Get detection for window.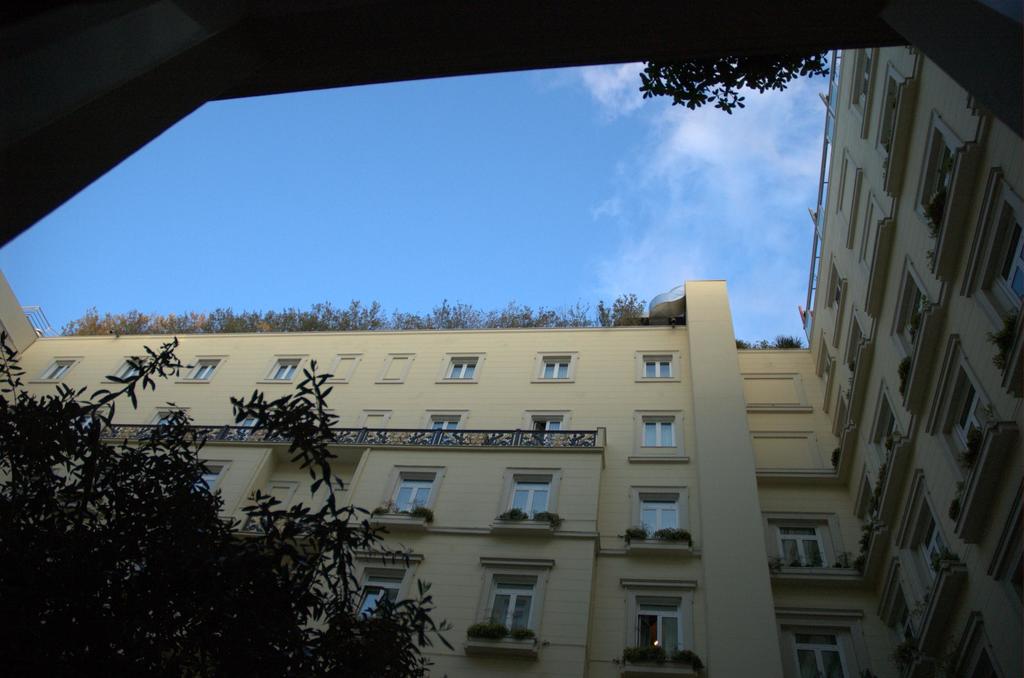
Detection: 626 601 681 658.
